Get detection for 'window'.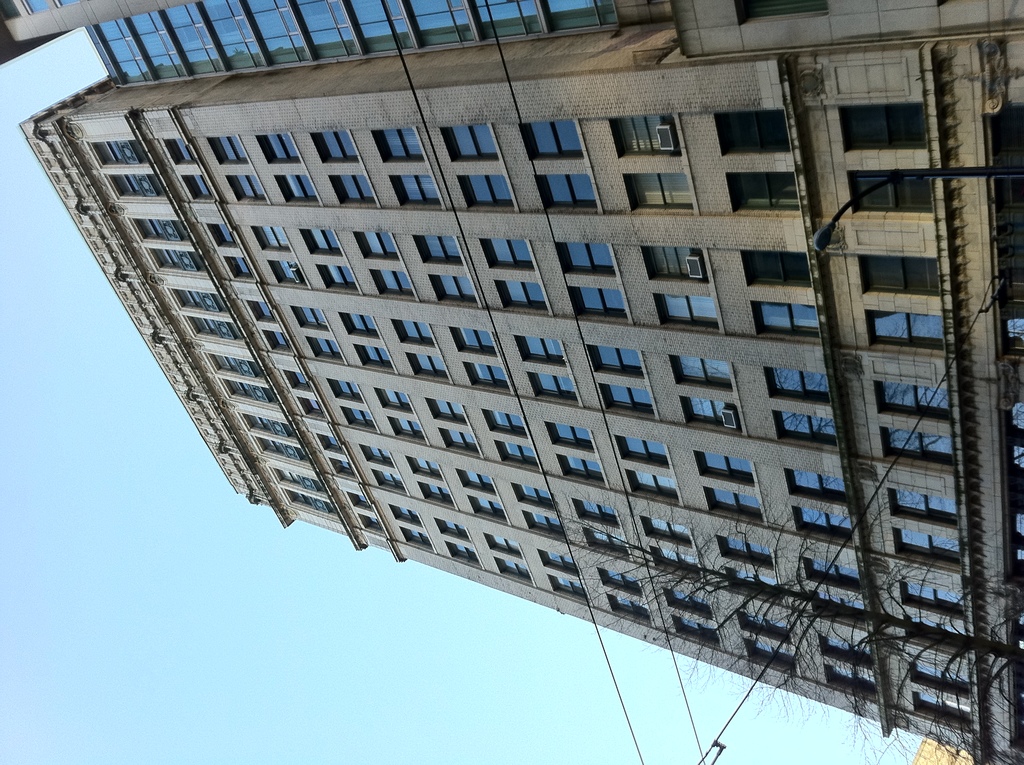
Detection: detection(719, 106, 786, 154).
